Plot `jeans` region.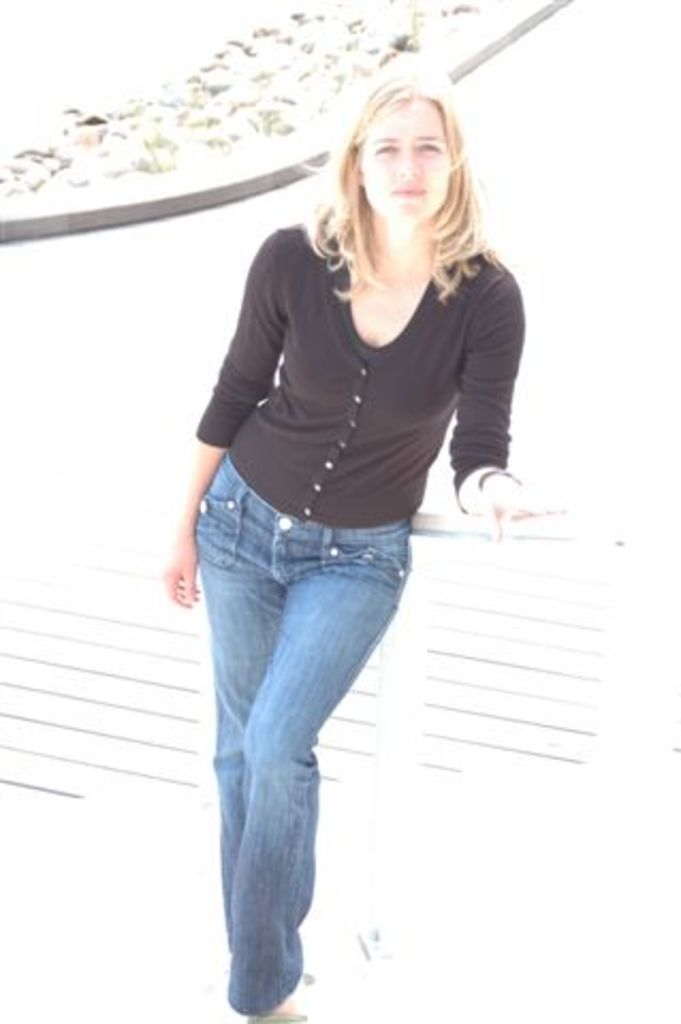
Plotted at 175 446 406 1013.
